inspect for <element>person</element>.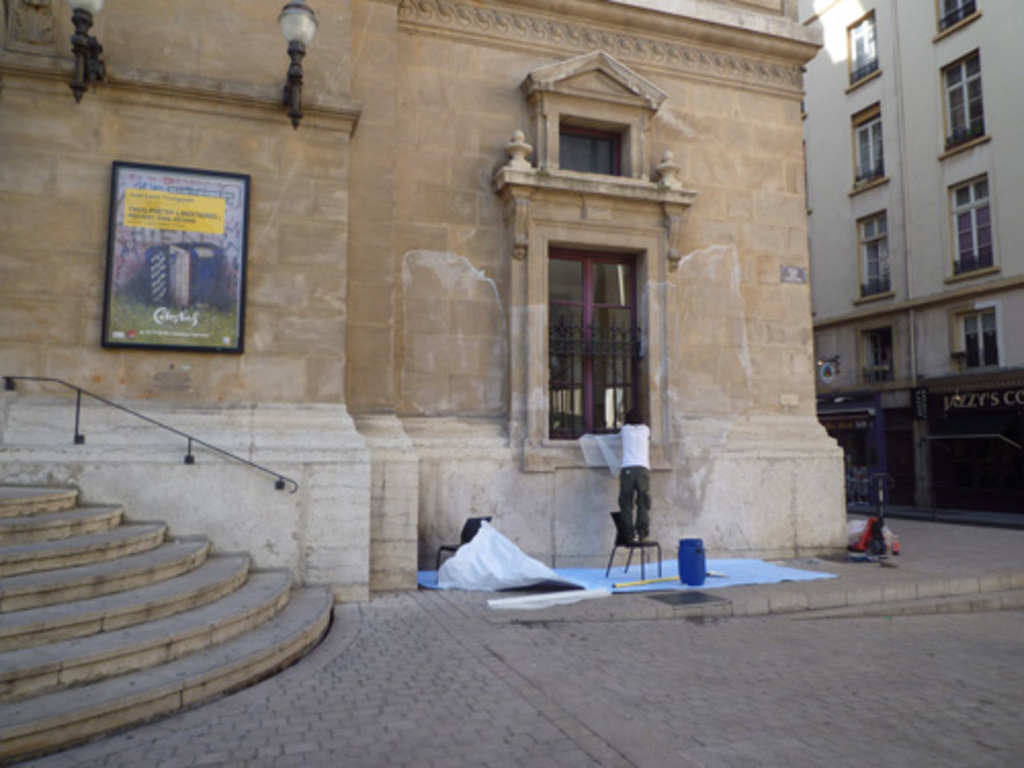
Inspection: BBox(621, 406, 651, 549).
